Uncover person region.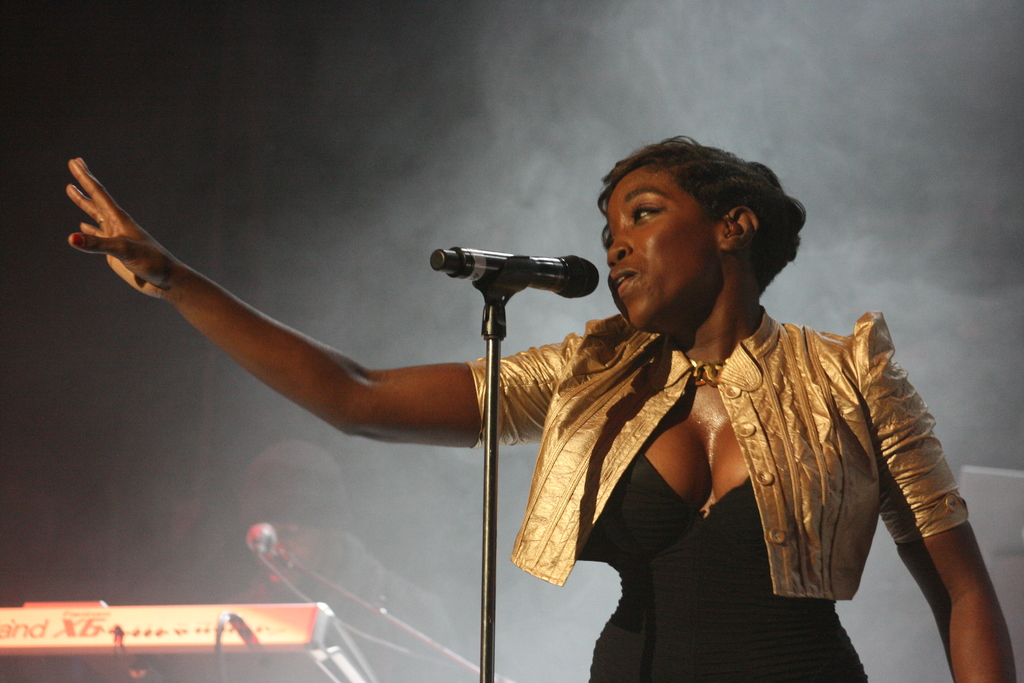
Uncovered: [x1=60, y1=134, x2=1019, y2=682].
